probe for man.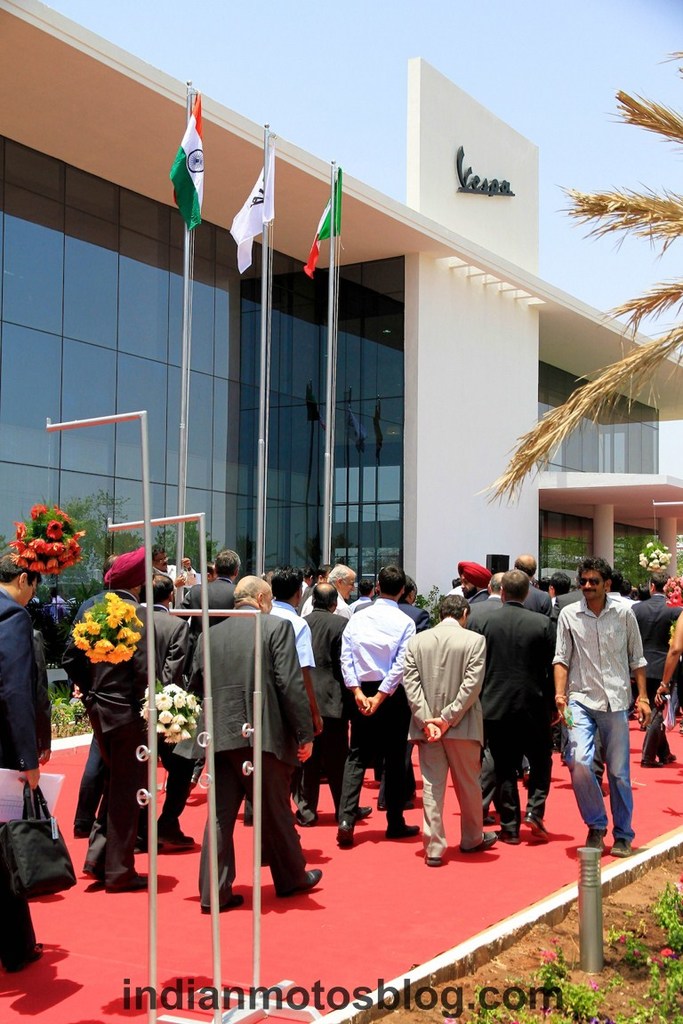
Probe result: x1=558 y1=553 x2=659 y2=870.
